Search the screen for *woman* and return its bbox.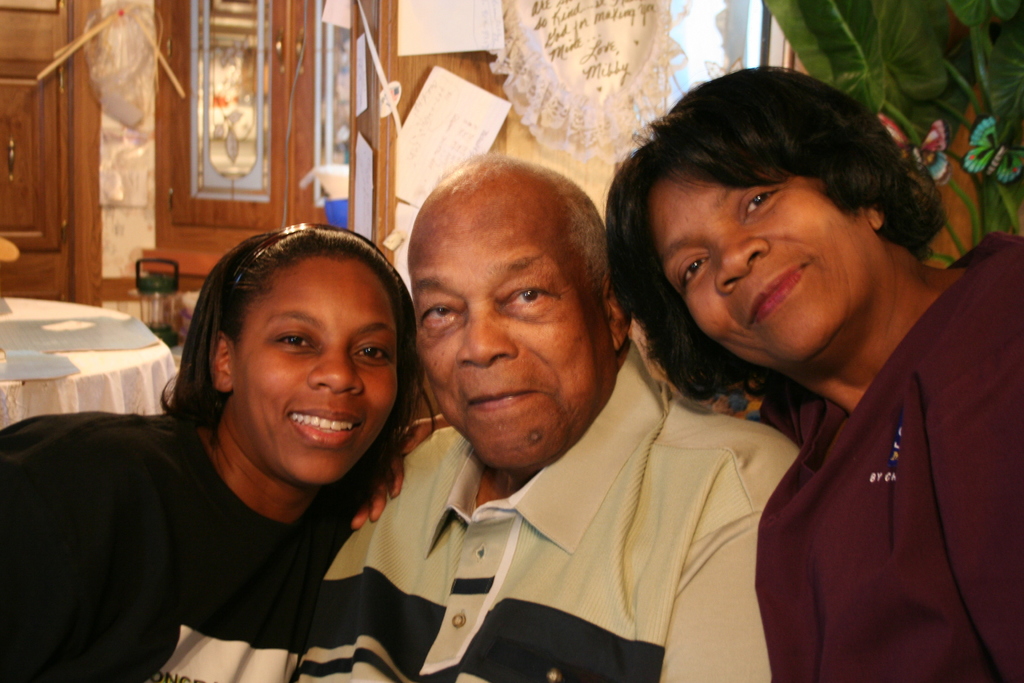
Found: select_region(44, 211, 451, 682).
